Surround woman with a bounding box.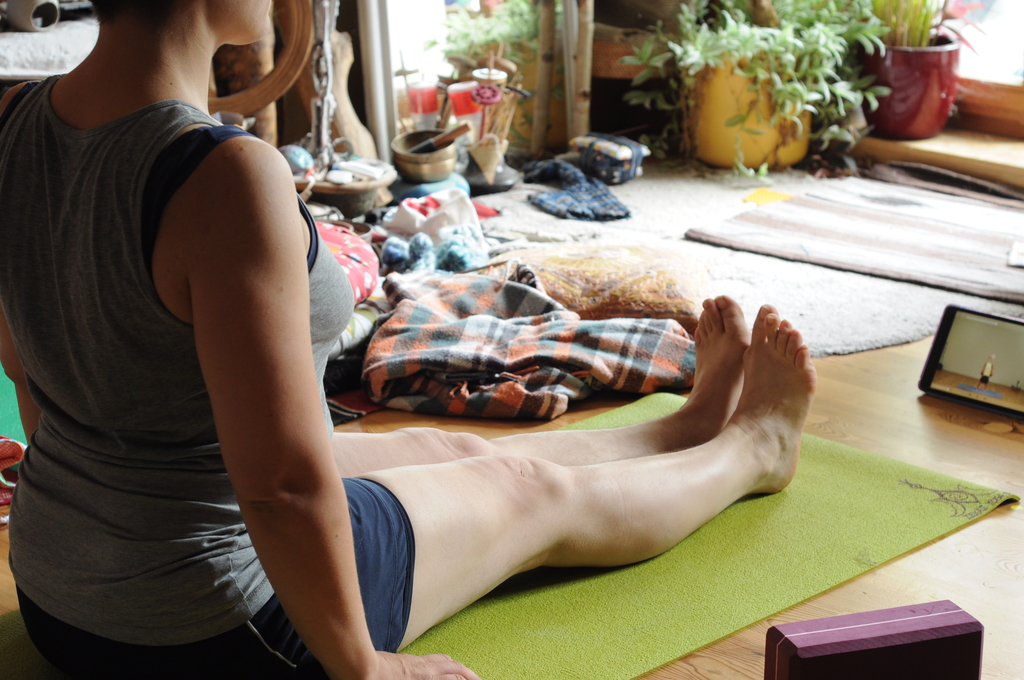
left=0, top=0, right=822, bottom=679.
